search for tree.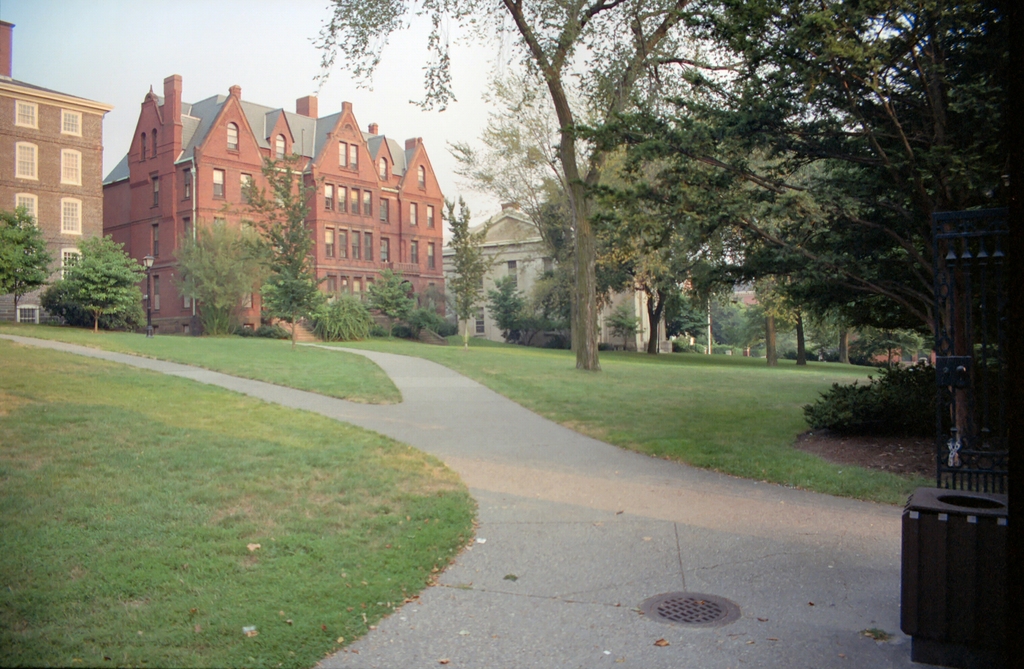
Found at select_region(803, 0, 1023, 352).
